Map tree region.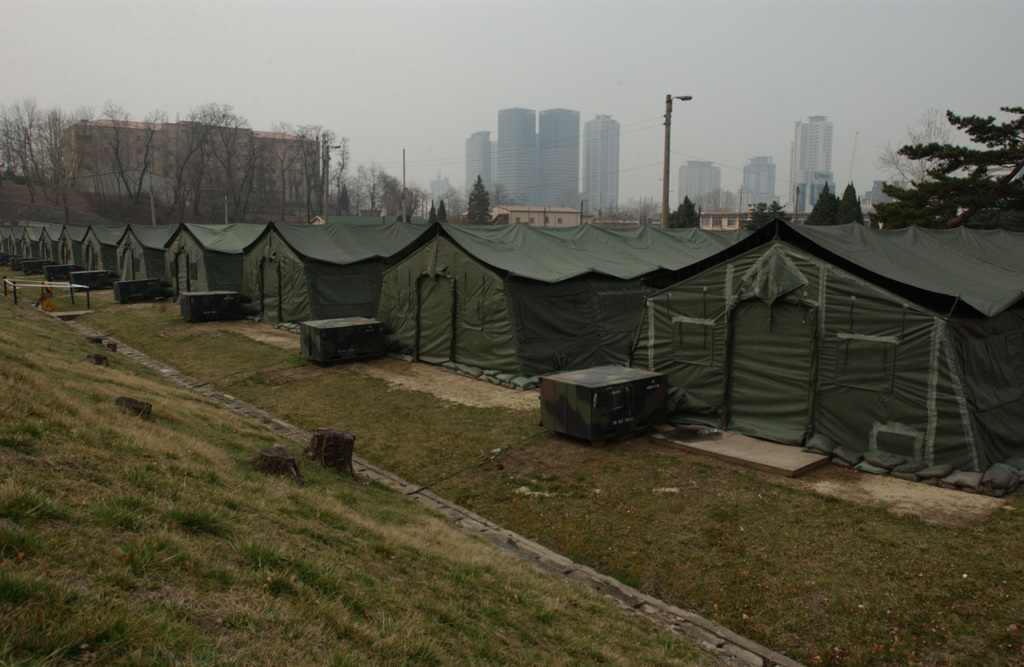
Mapped to (351,160,394,214).
